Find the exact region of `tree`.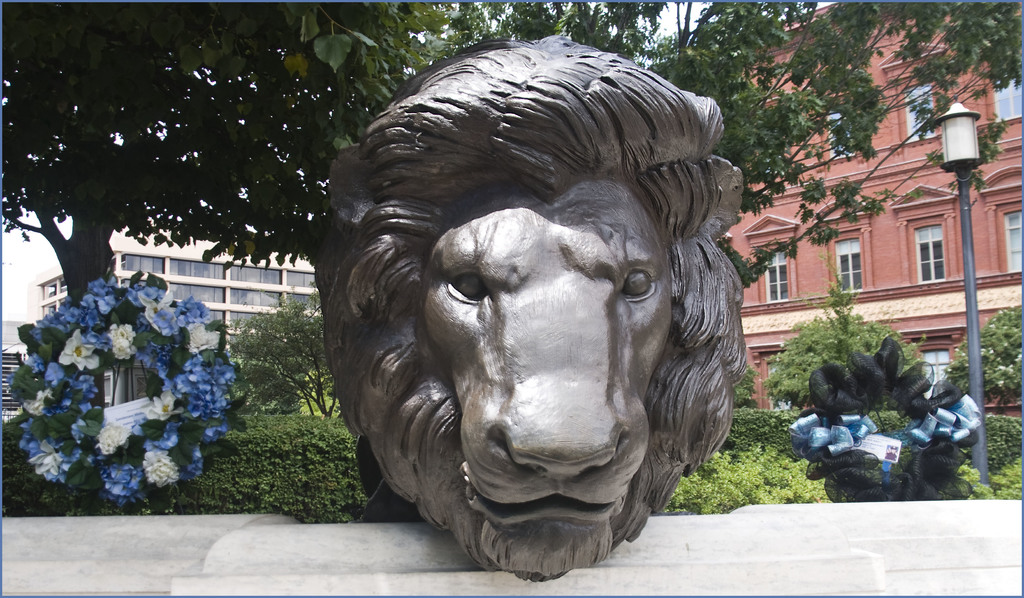
Exact region: 0 0 1023 411.
